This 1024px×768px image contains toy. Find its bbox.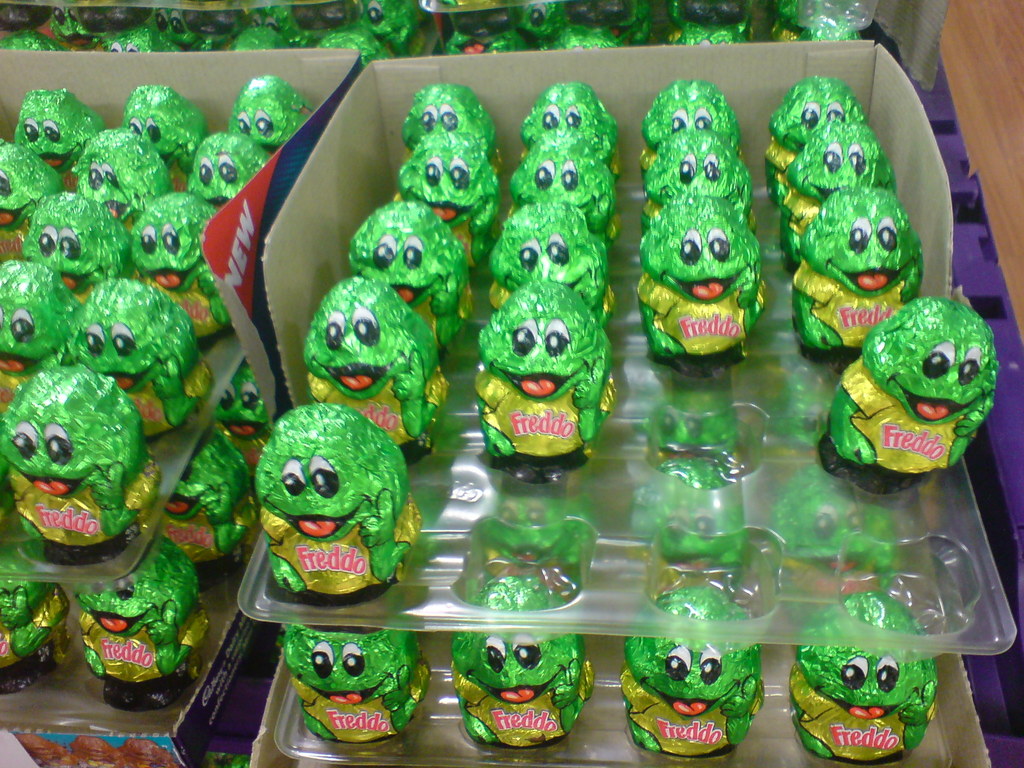
pyautogui.locateOnScreen(272, 623, 440, 741).
